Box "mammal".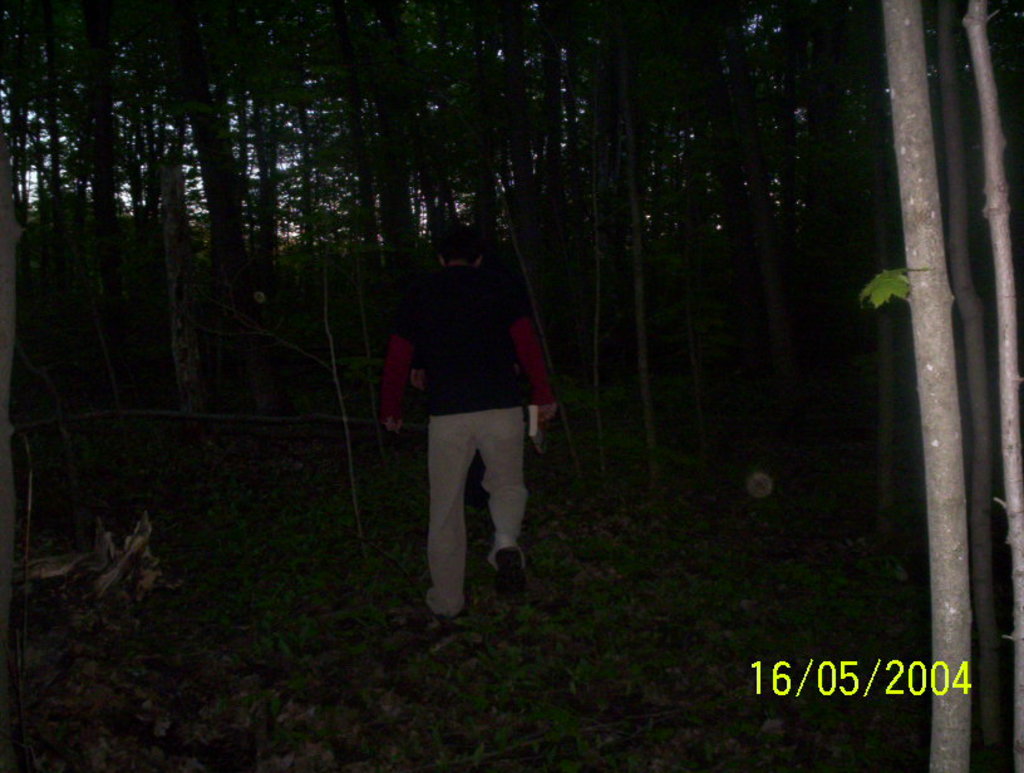
box(376, 238, 552, 607).
